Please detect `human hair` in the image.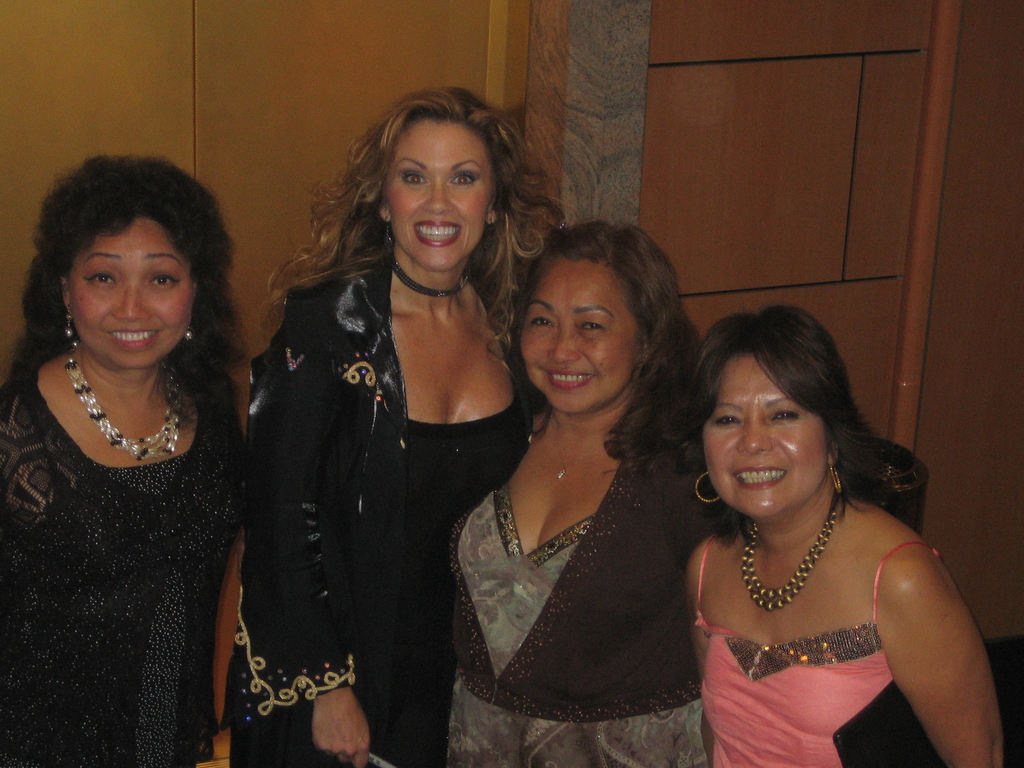
left=685, top=306, right=893, bottom=556.
